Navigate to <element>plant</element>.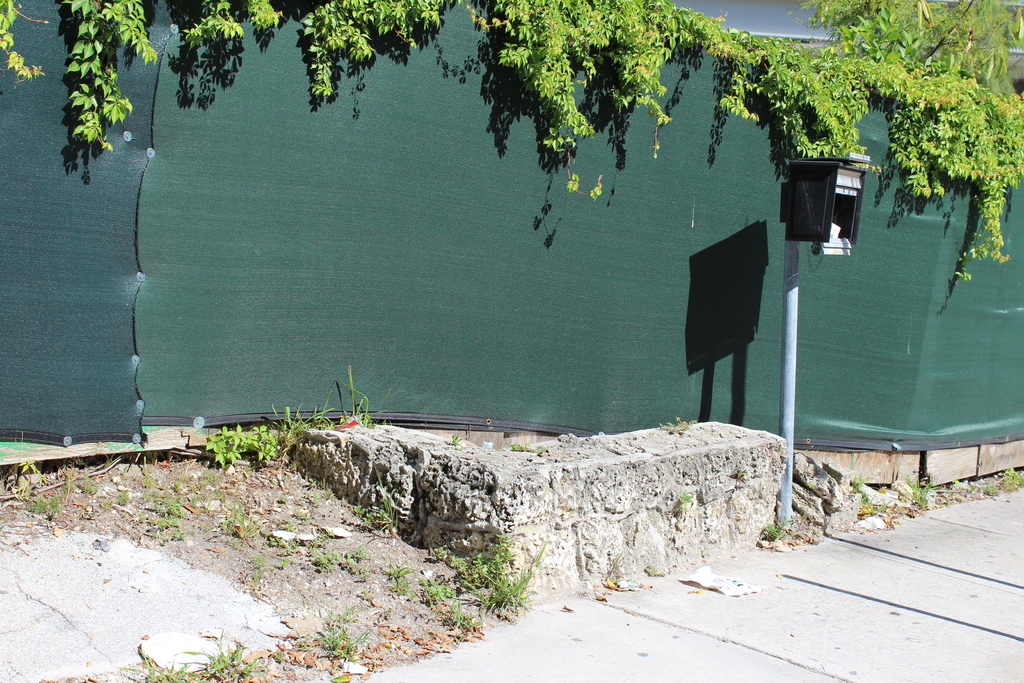
Navigation target: 314 541 348 573.
